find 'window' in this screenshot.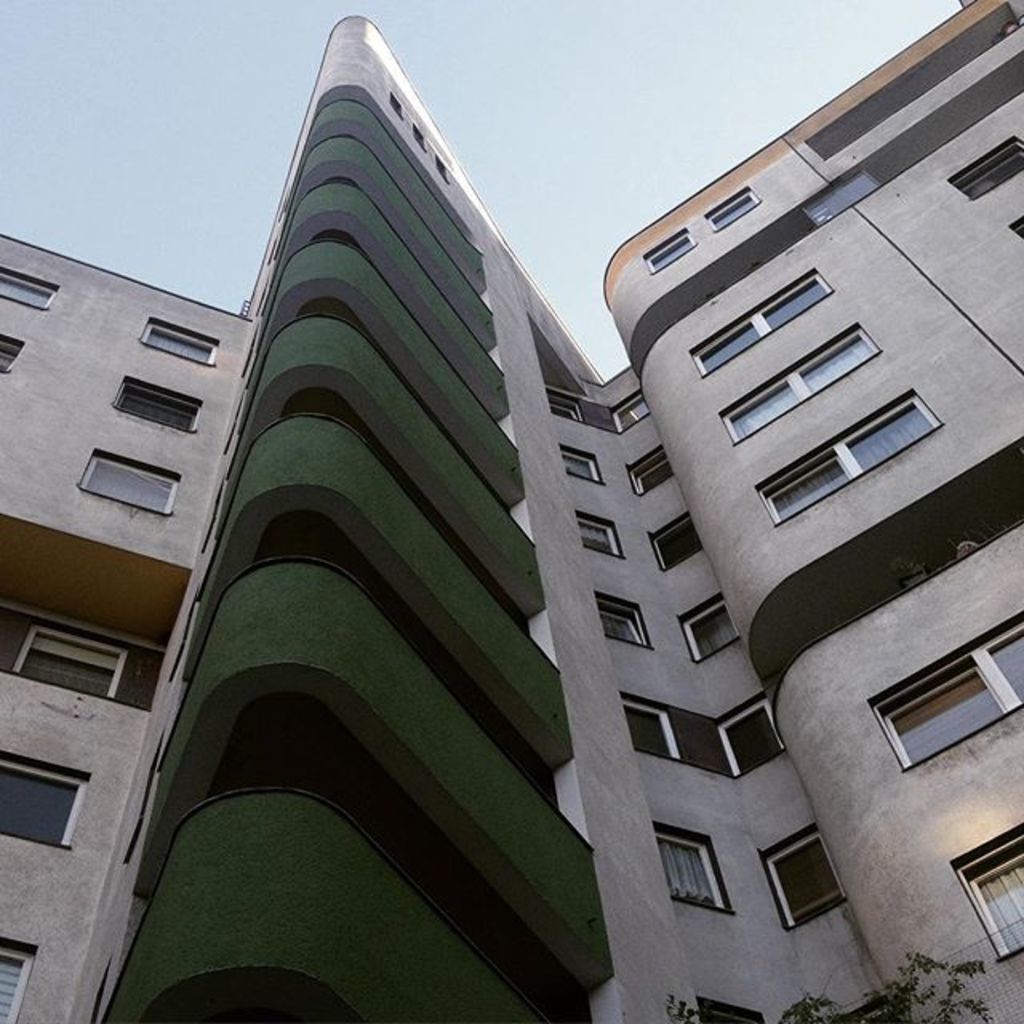
The bounding box for 'window' is BBox(870, 614, 1022, 768).
